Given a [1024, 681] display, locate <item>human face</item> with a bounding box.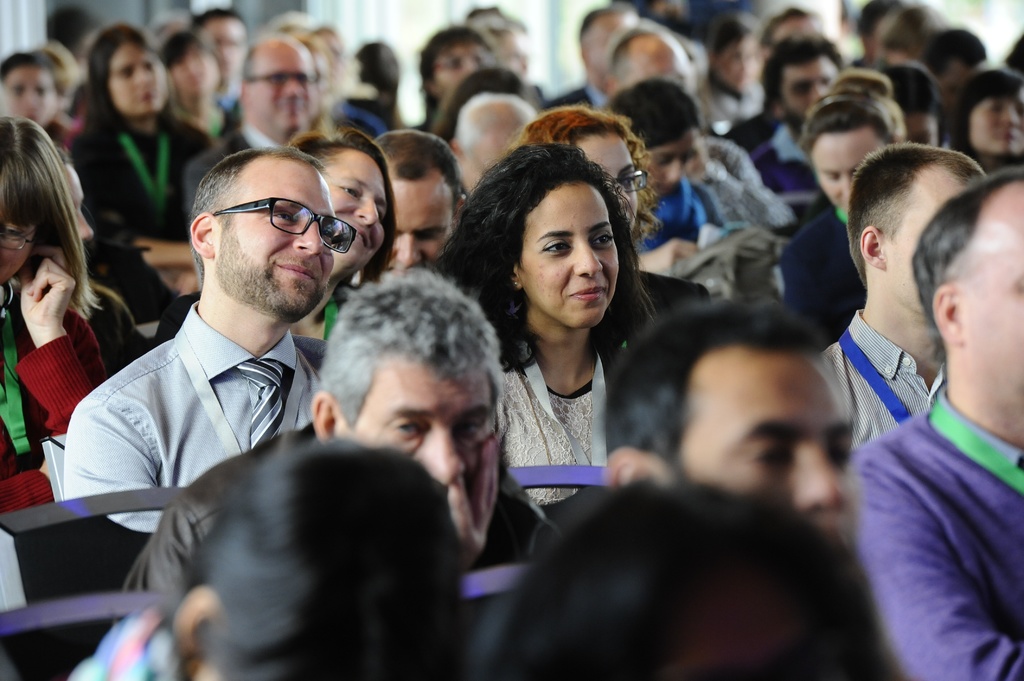
Located: region(673, 354, 856, 557).
